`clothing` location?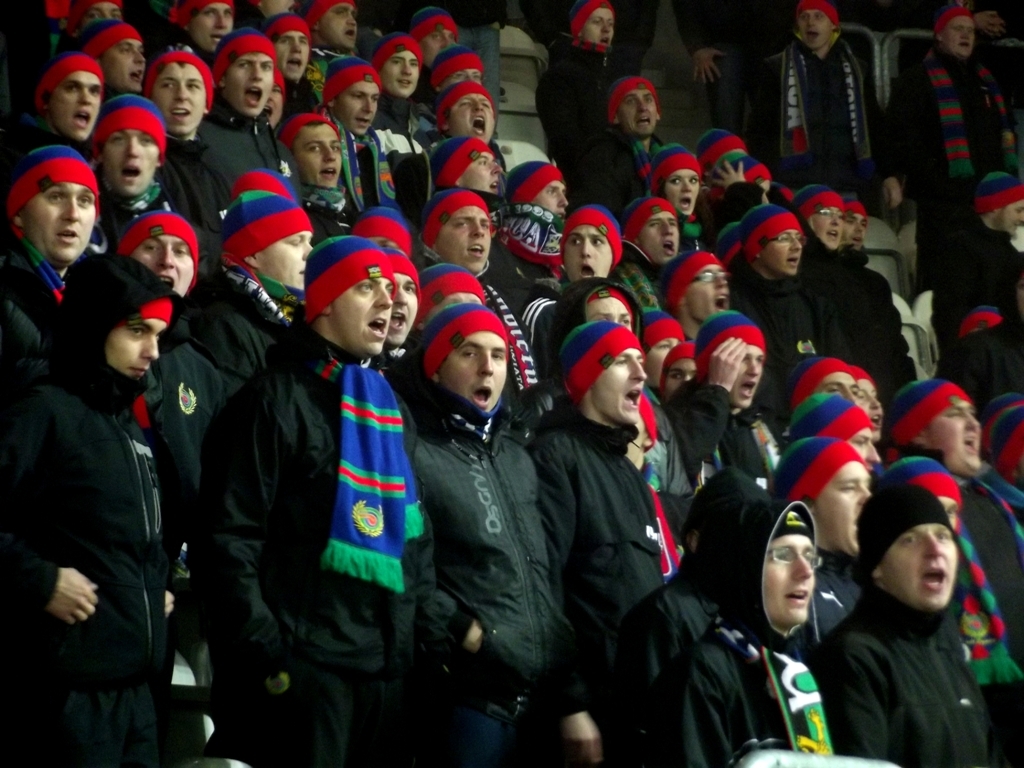
[x1=0, y1=0, x2=1023, y2=765]
